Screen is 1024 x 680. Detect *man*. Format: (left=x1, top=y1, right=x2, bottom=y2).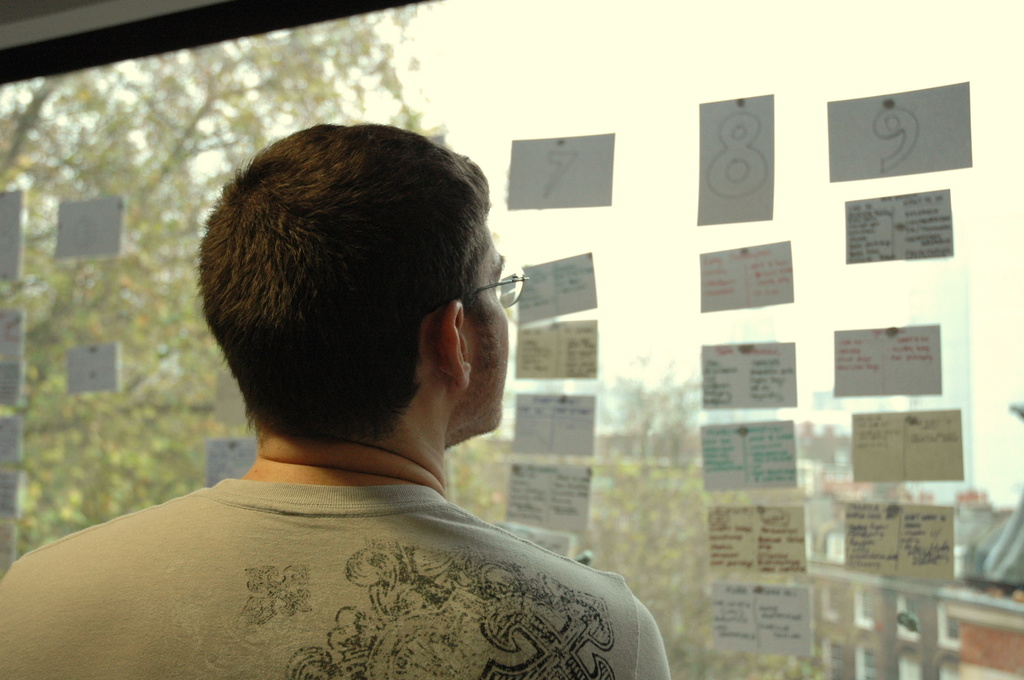
(left=42, top=113, right=702, bottom=660).
